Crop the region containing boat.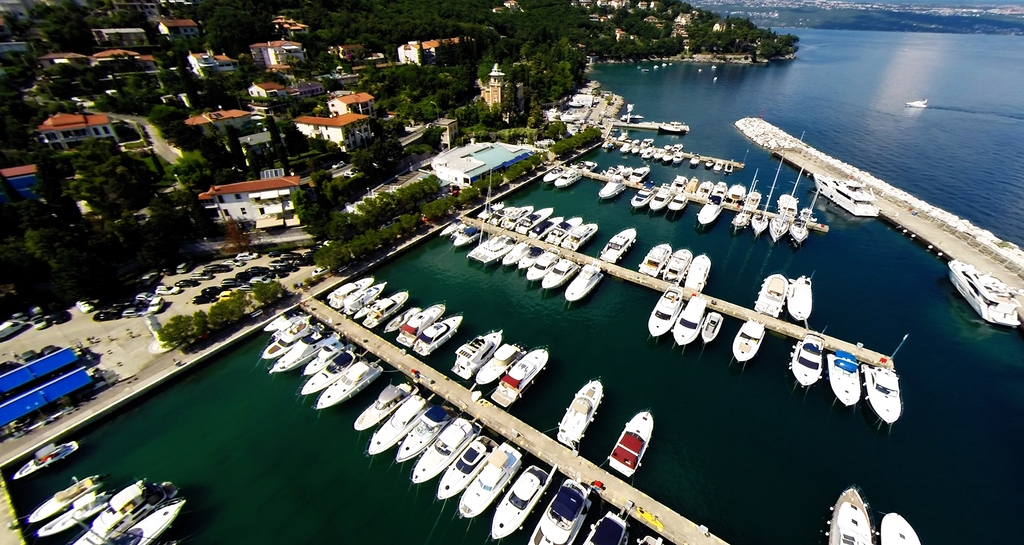
Crop region: bbox=(772, 219, 790, 240).
